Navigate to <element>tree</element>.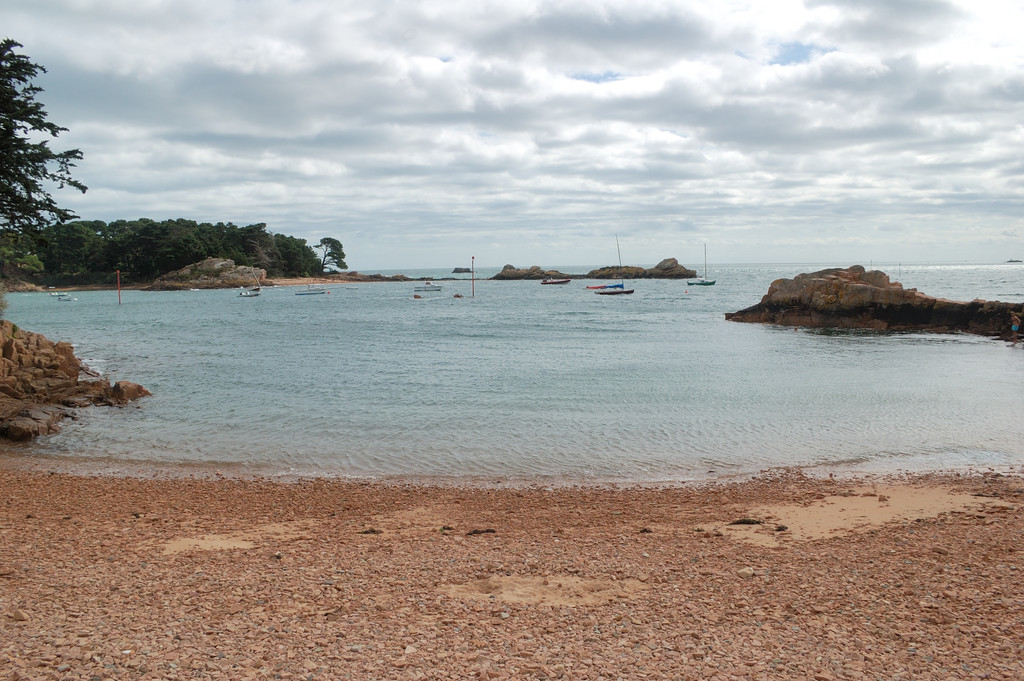
Navigation target: rect(310, 238, 346, 272).
